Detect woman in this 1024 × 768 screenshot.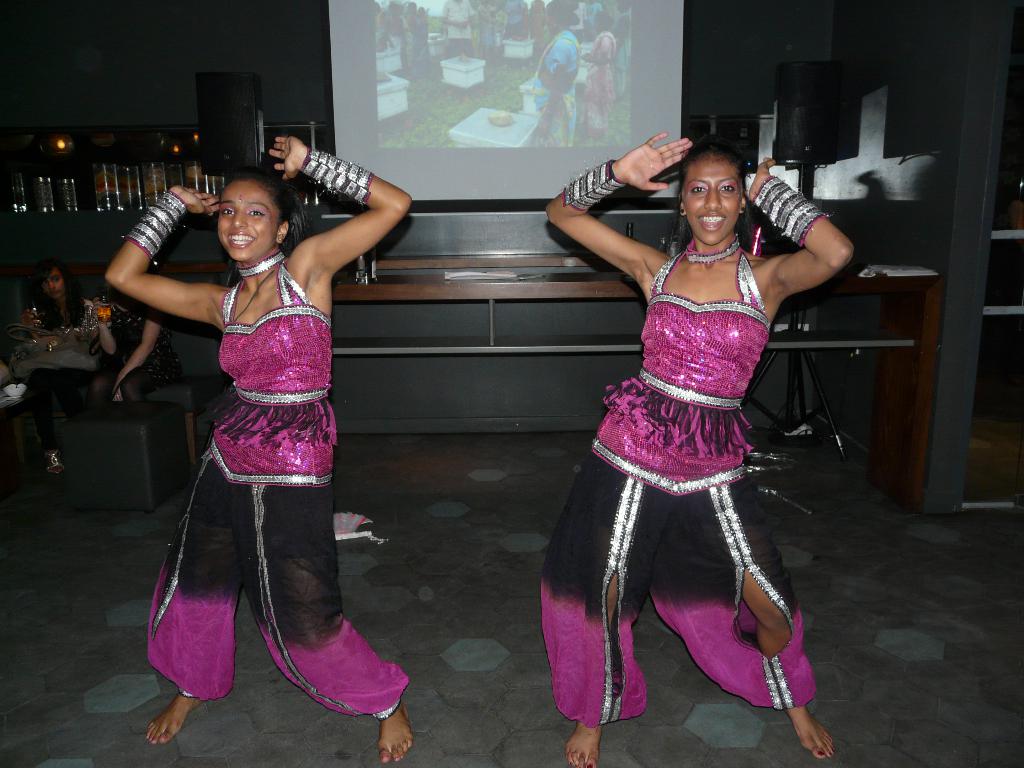
Detection: [left=99, top=259, right=177, bottom=419].
